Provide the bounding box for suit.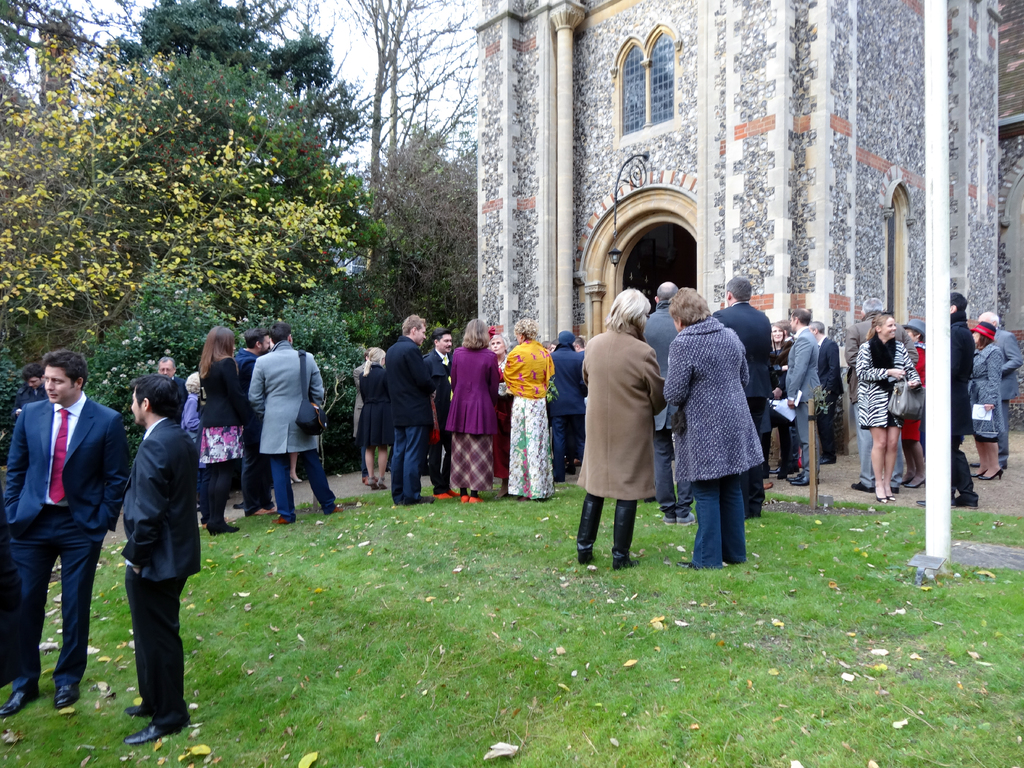
[991,328,1023,466].
